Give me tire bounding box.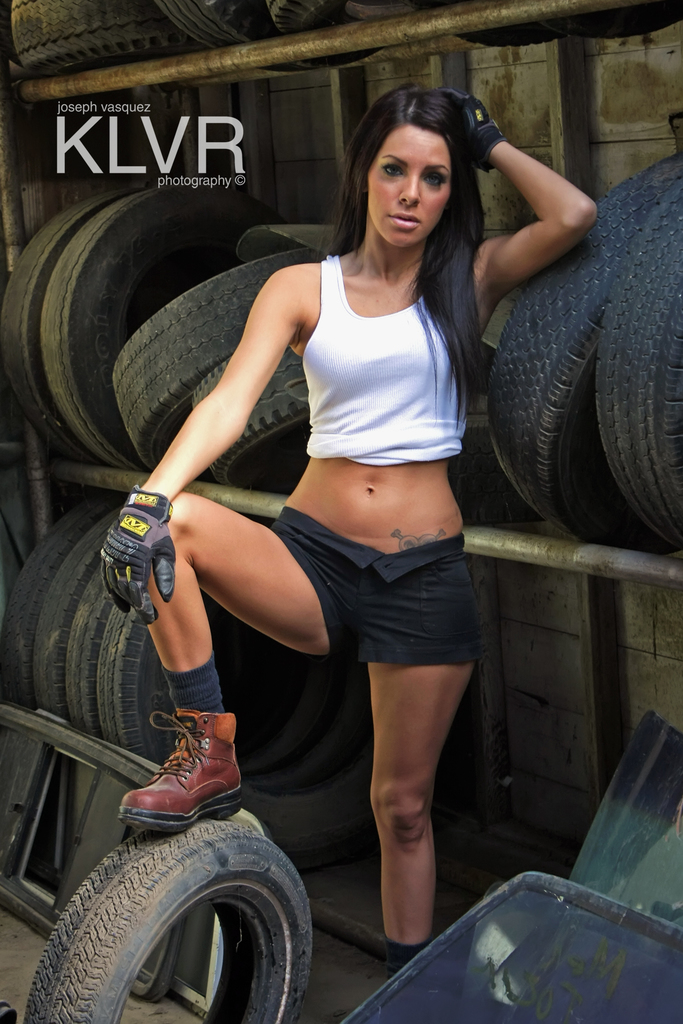
(23, 828, 315, 1023).
